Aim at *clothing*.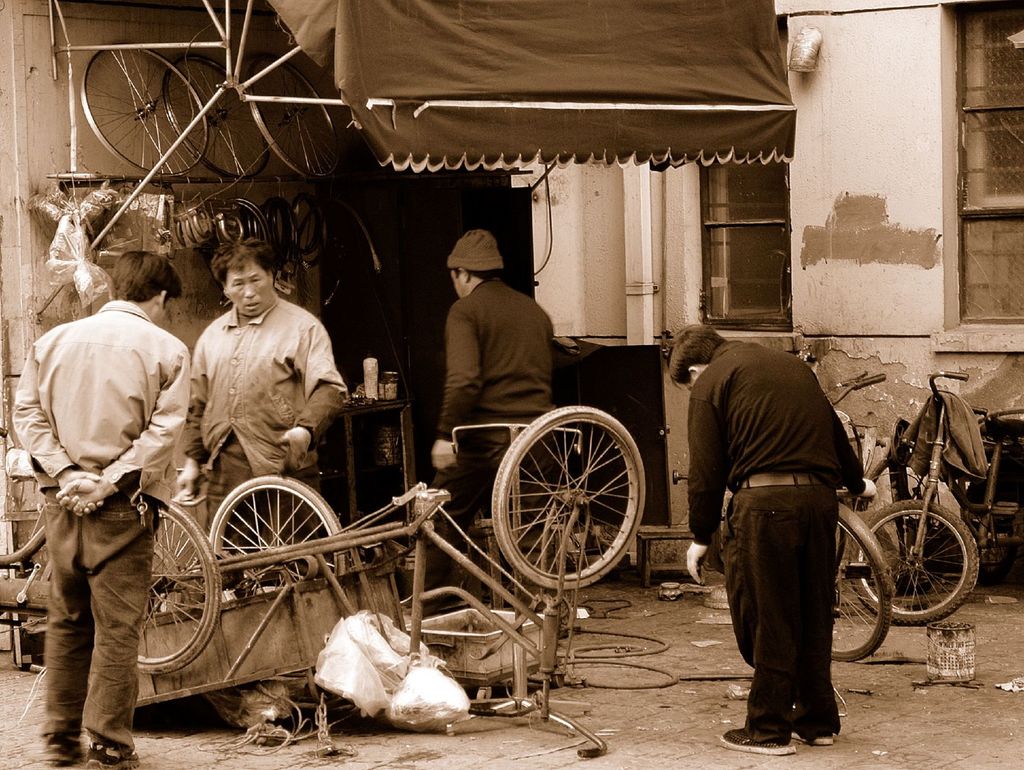
Aimed at (left=180, top=298, right=354, bottom=532).
